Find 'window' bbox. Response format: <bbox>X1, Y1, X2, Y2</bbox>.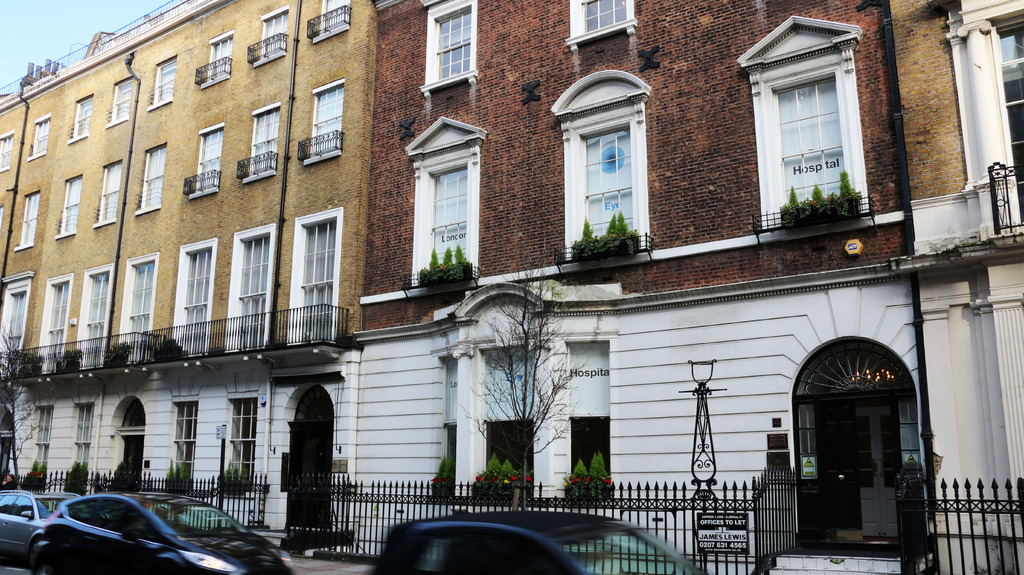
<bbox>578, 0, 632, 38</bbox>.
